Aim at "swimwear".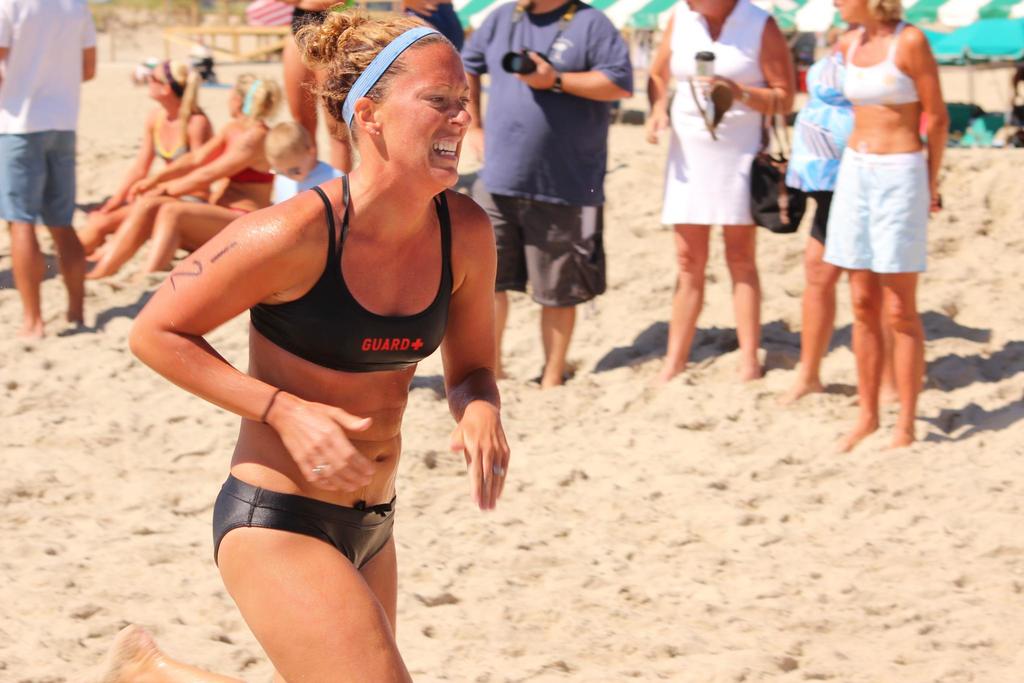
Aimed at bbox=[216, 134, 273, 190].
